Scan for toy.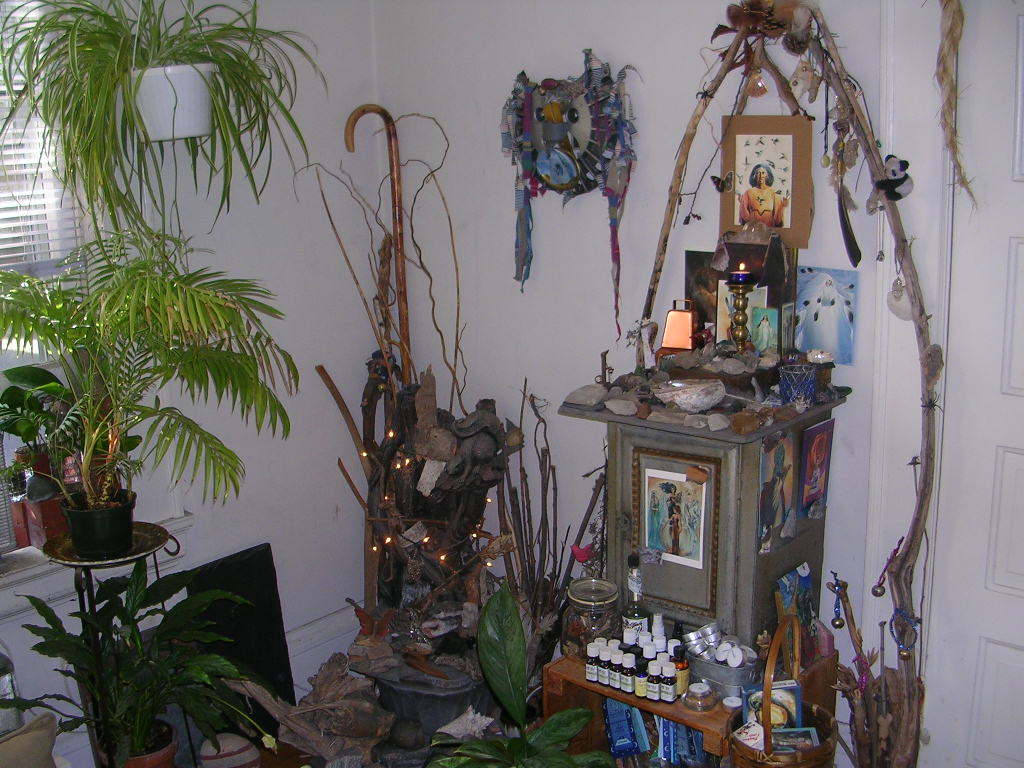
Scan result: 761/316/771/351.
